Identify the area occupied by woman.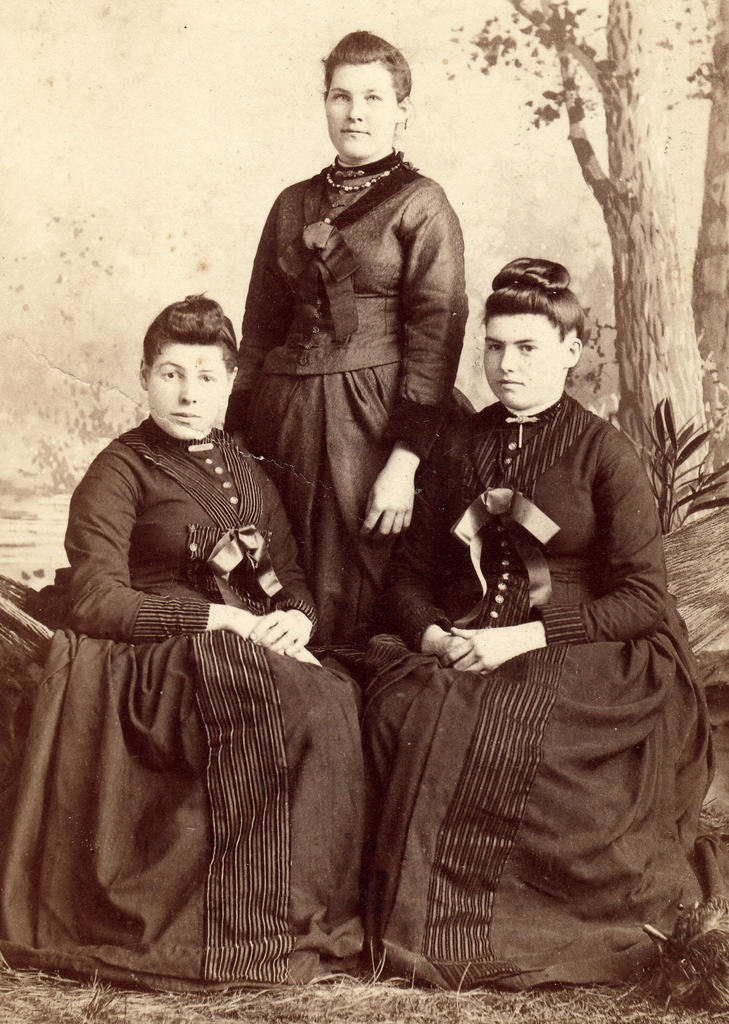
Area: left=231, top=20, right=529, bottom=759.
